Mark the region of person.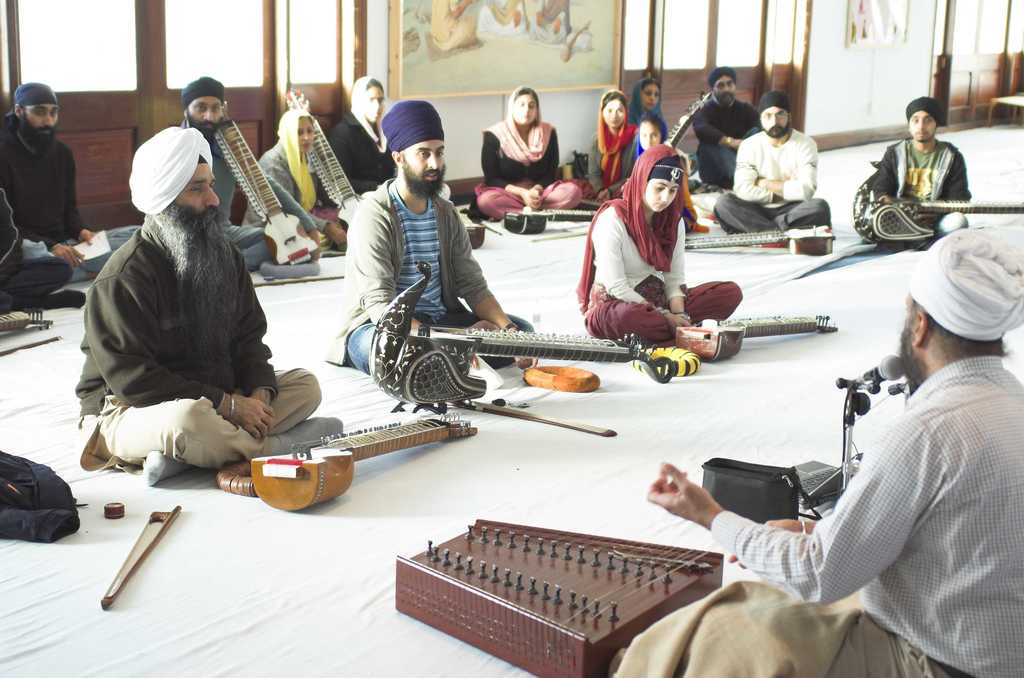
Region: BBox(749, 274, 995, 659).
